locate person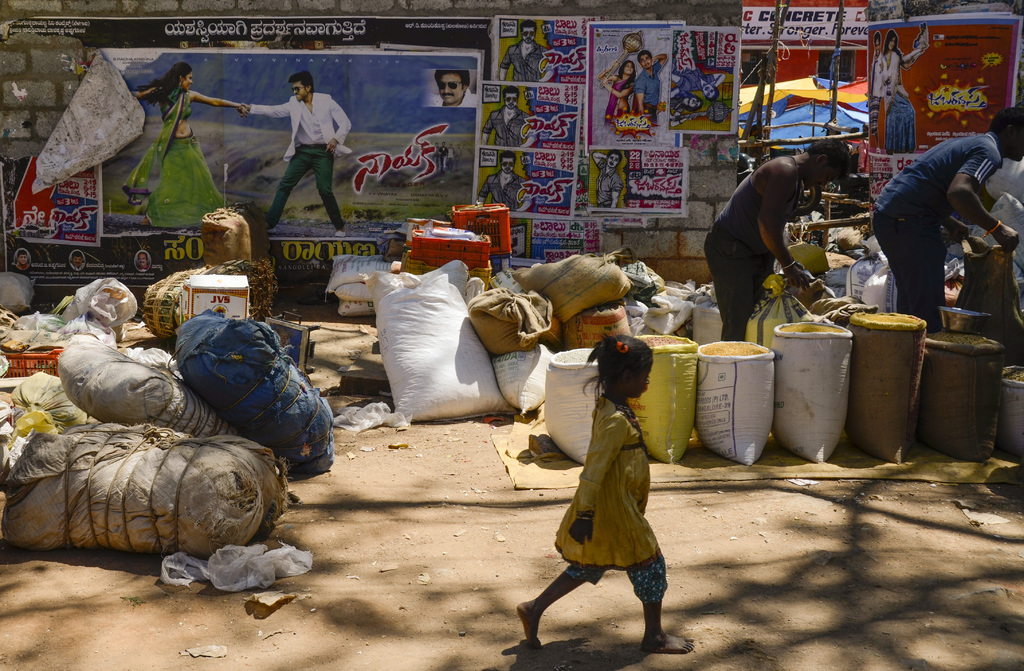
l=669, t=74, r=706, b=128
